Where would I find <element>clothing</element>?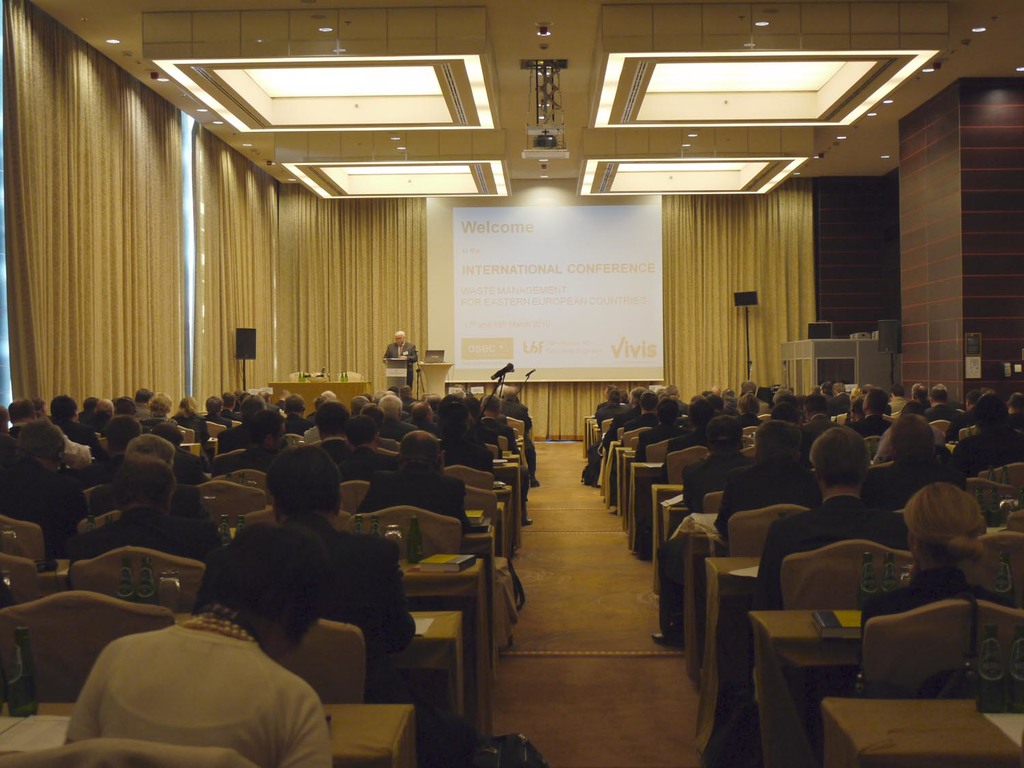
At bbox=(859, 457, 964, 512).
